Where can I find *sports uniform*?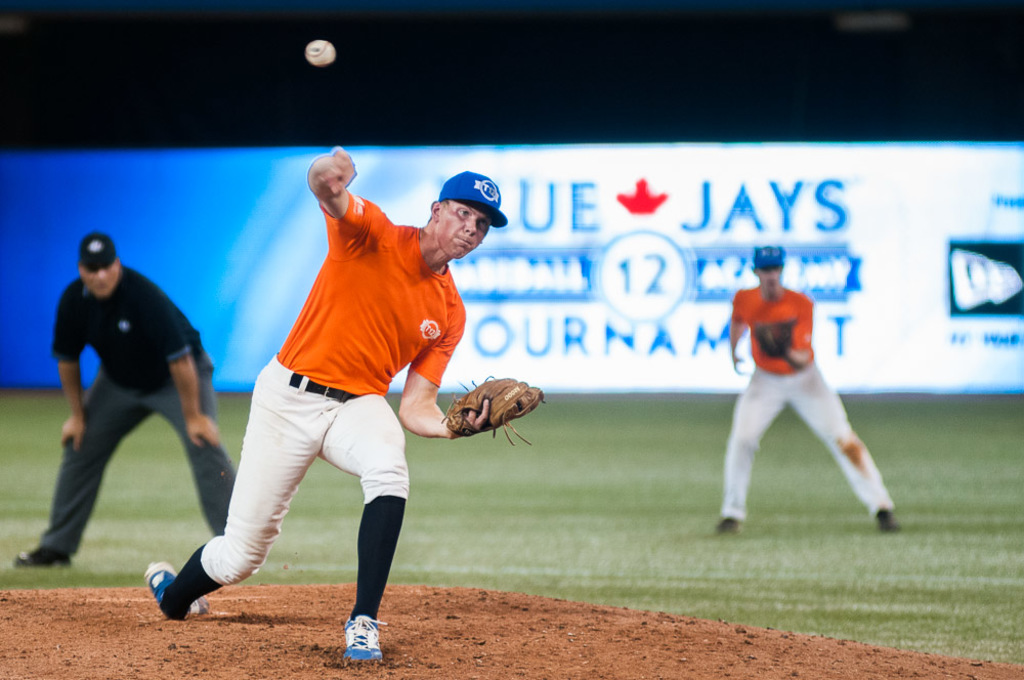
You can find it at 715/240/893/535.
